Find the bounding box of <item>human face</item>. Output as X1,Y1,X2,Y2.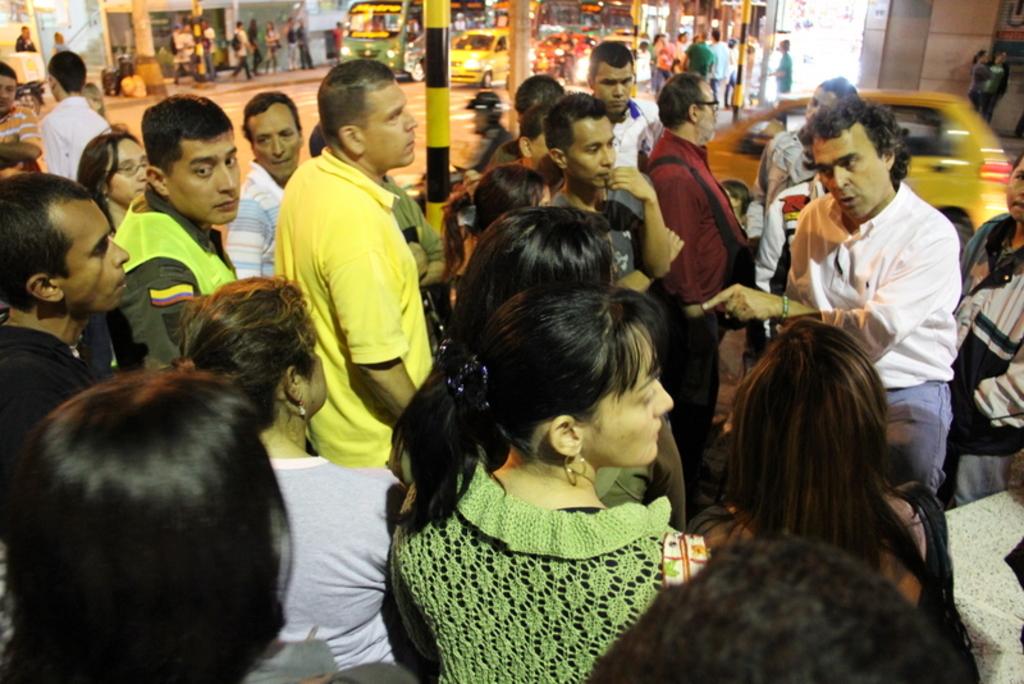
582,327,676,466.
